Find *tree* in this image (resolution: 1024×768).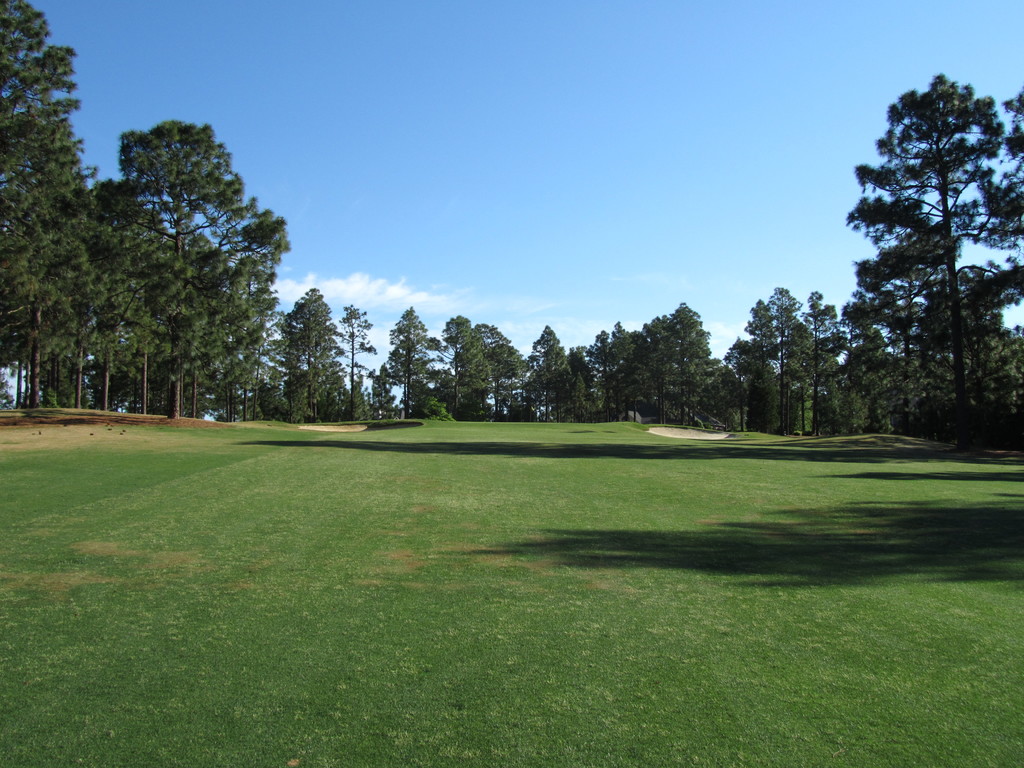
[x1=722, y1=328, x2=771, y2=435].
